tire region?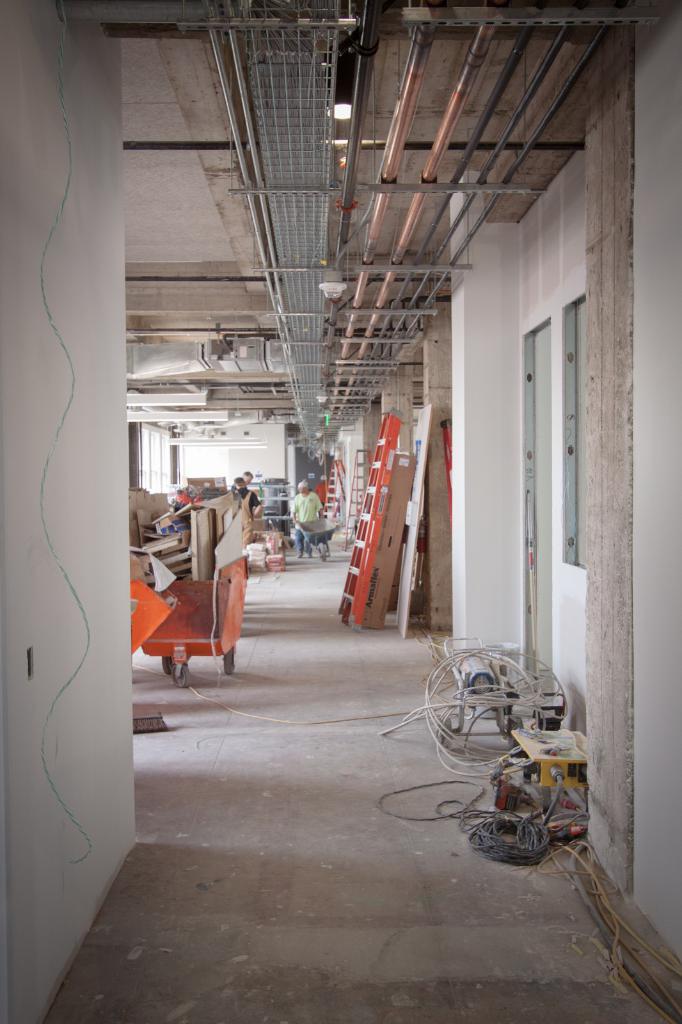
rect(167, 660, 190, 687)
